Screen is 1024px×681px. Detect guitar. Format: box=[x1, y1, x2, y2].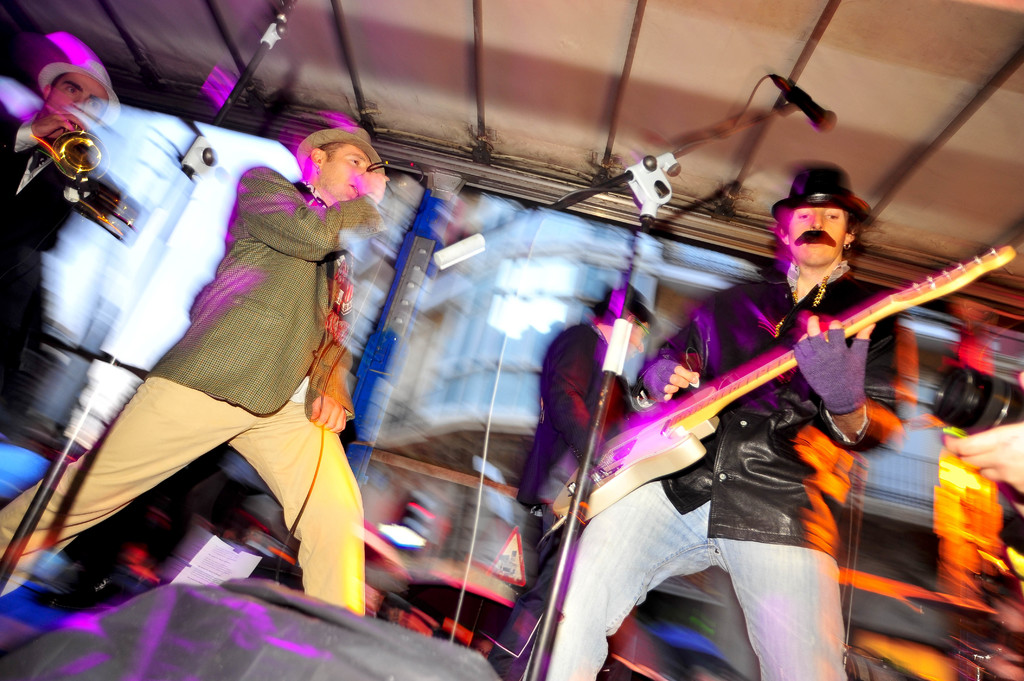
box=[552, 243, 1020, 529].
